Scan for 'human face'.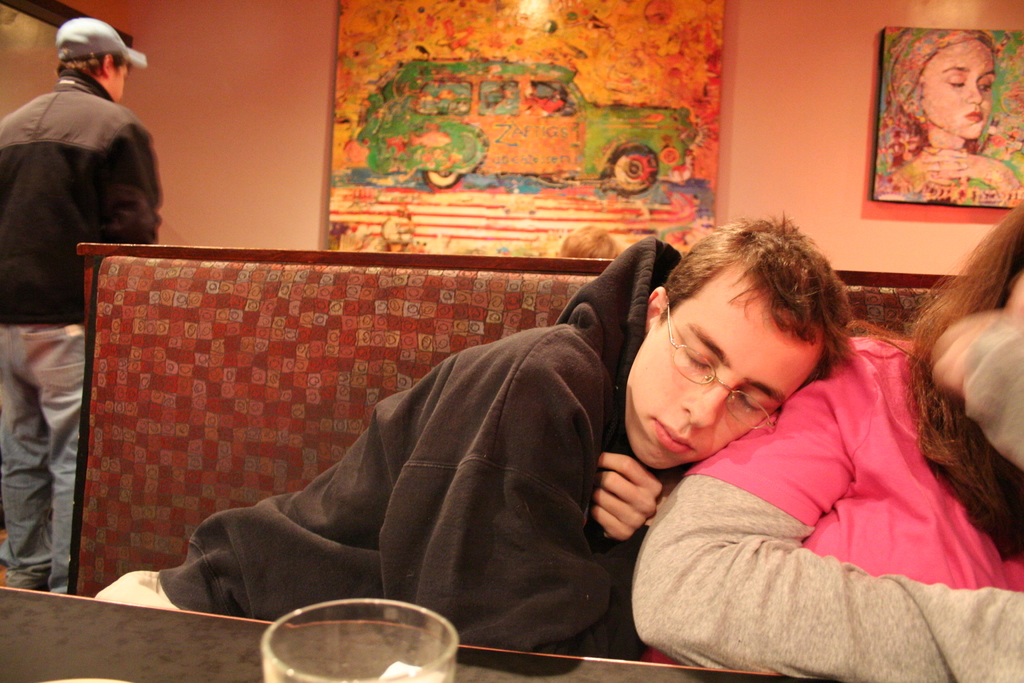
Scan result: box=[639, 302, 793, 461].
